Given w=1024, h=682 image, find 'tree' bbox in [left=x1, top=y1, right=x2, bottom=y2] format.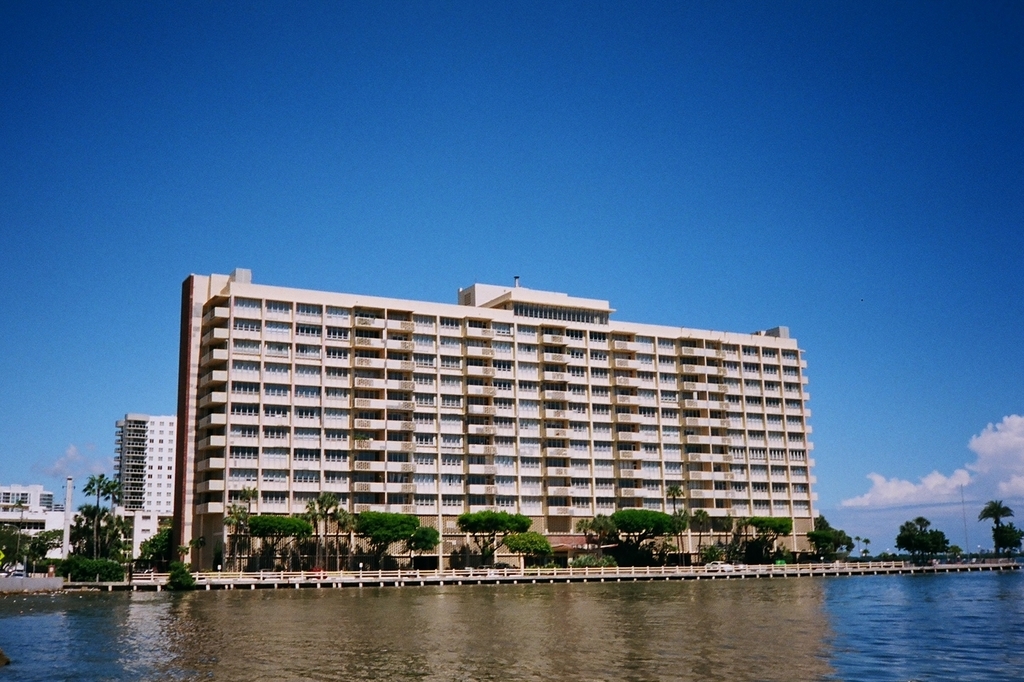
[left=503, top=532, right=553, bottom=566].
